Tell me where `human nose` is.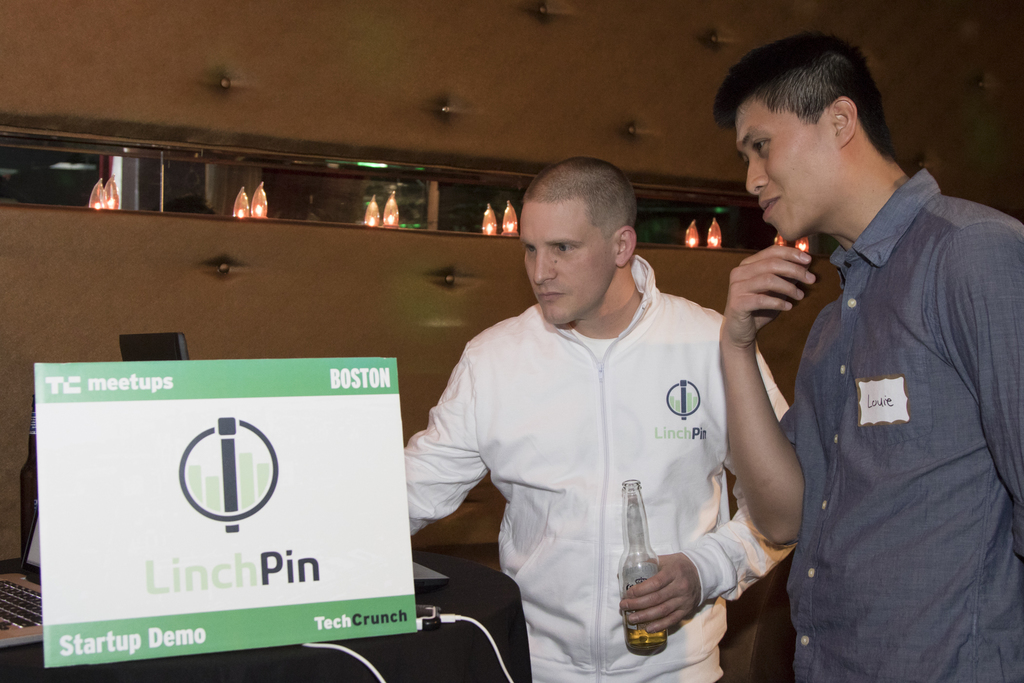
`human nose` is at bbox=[746, 155, 769, 194].
